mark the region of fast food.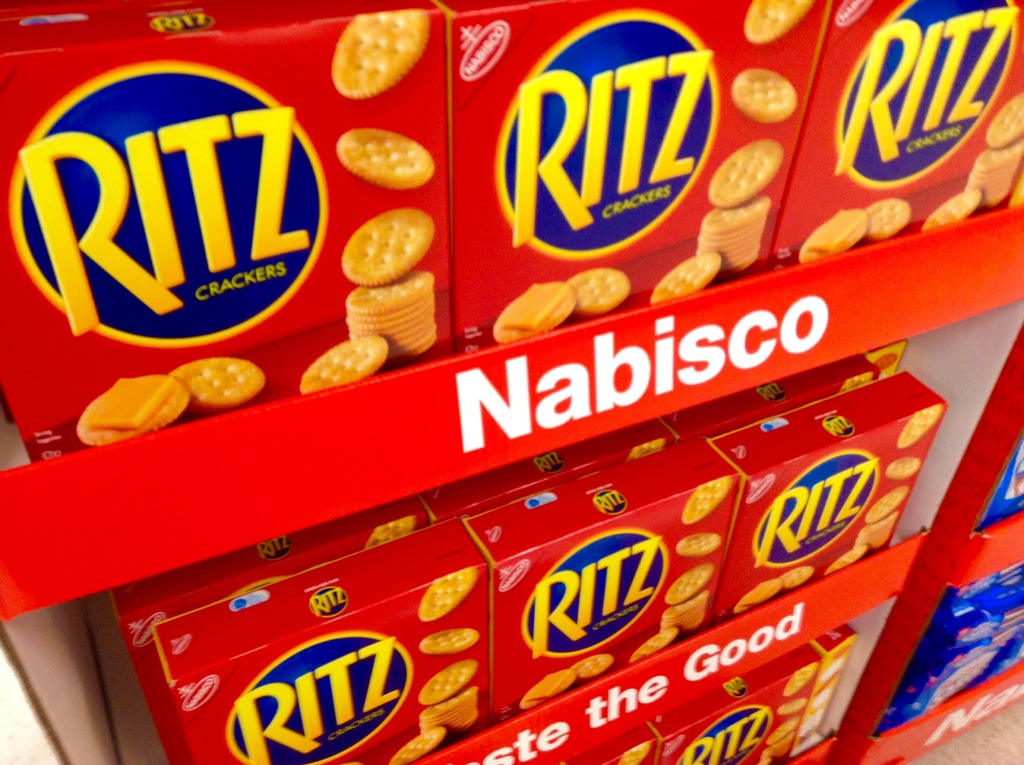
Region: 568,271,635,323.
